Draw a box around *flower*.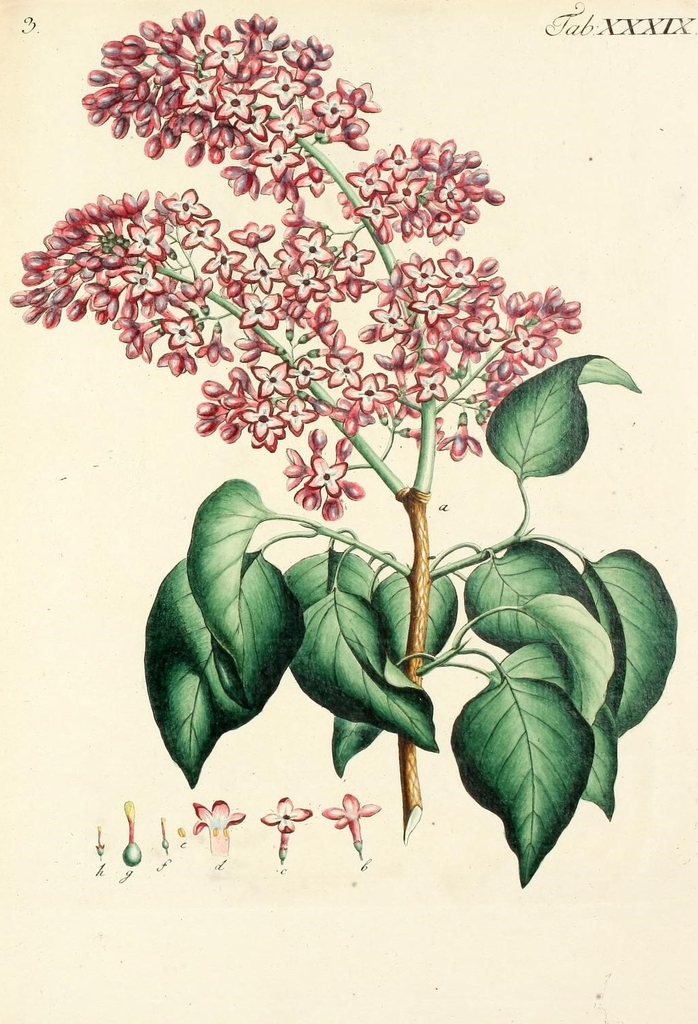
box(198, 32, 250, 79).
